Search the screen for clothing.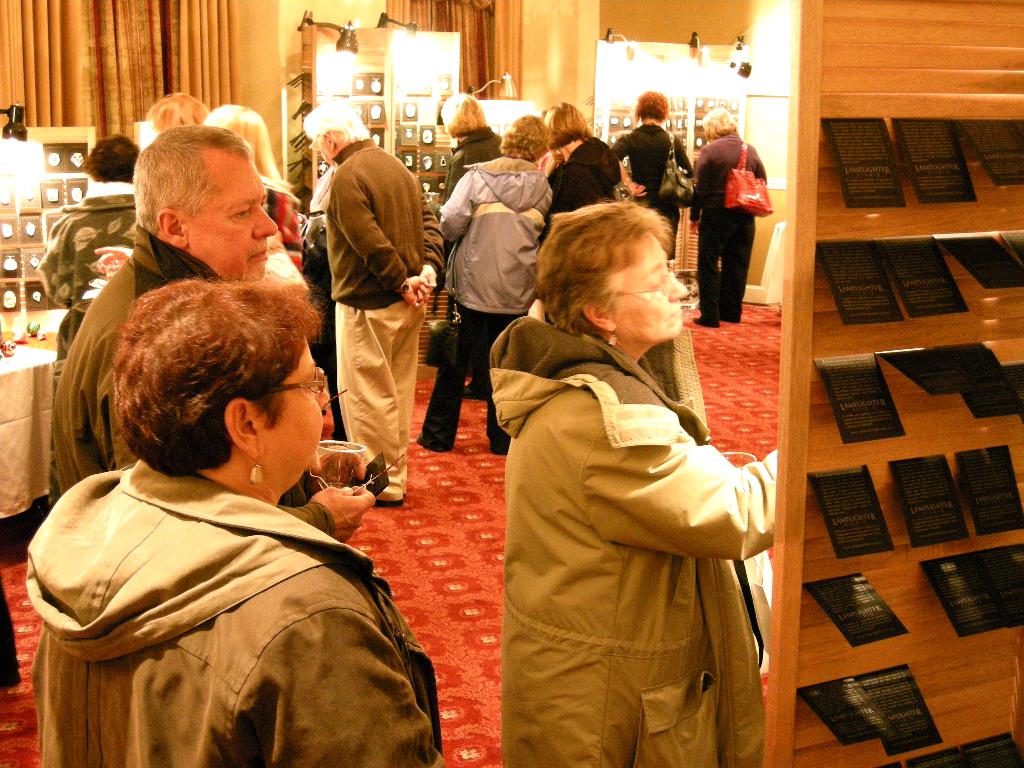
Found at bbox(616, 121, 667, 252).
